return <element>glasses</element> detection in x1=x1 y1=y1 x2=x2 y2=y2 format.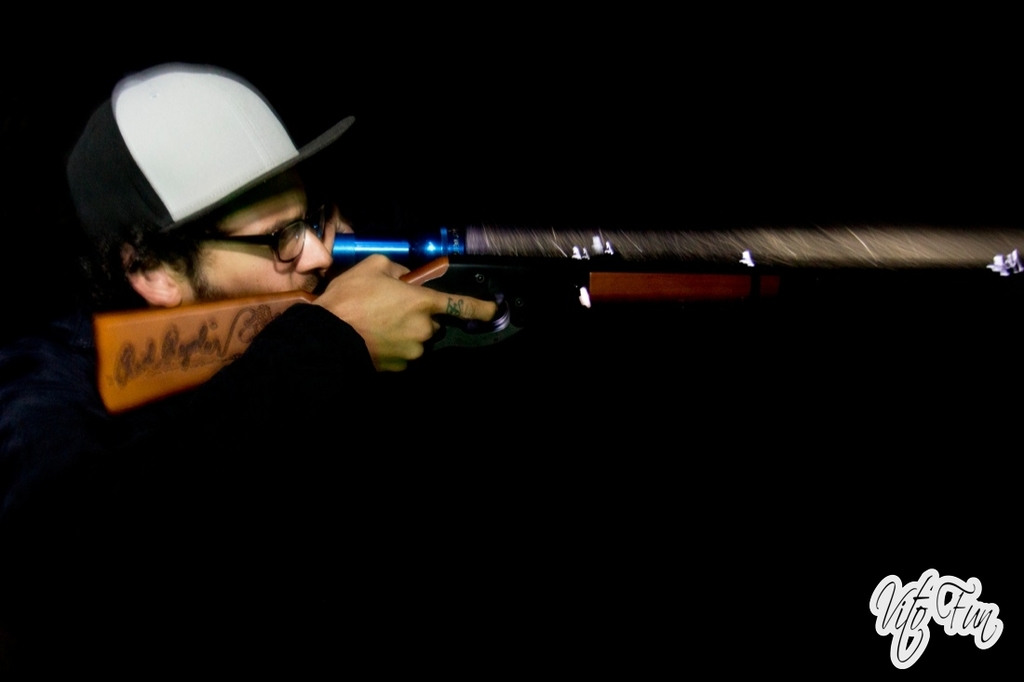
x1=207 y1=207 x2=328 y2=273.
